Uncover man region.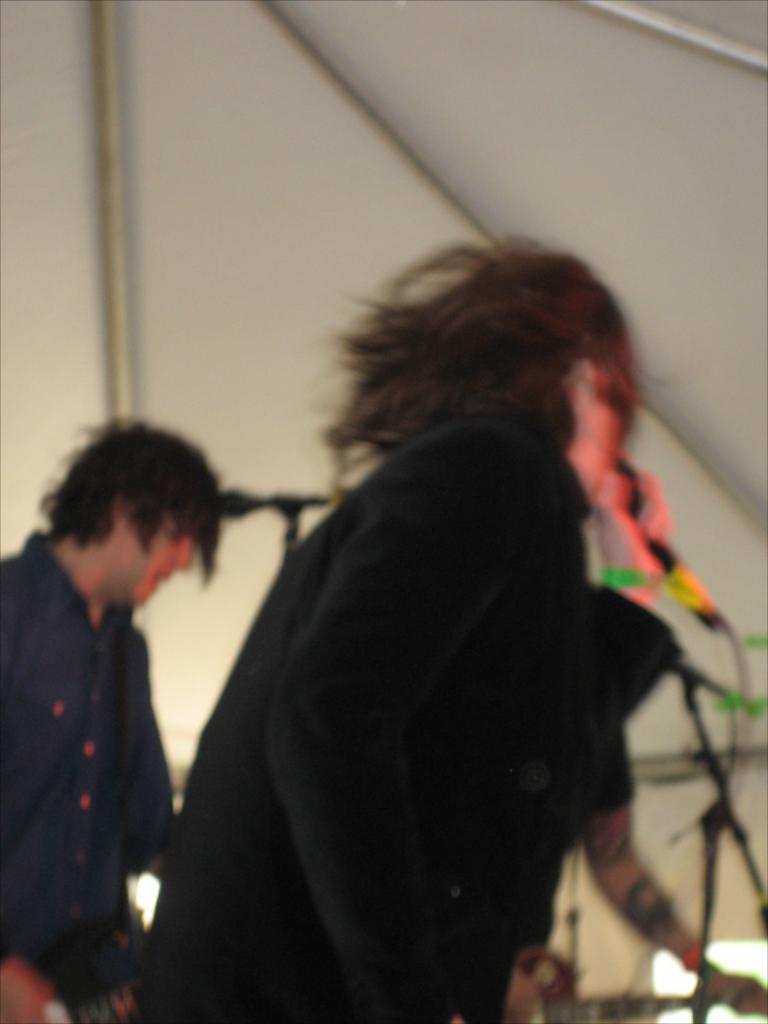
Uncovered: select_region(499, 600, 766, 1022).
